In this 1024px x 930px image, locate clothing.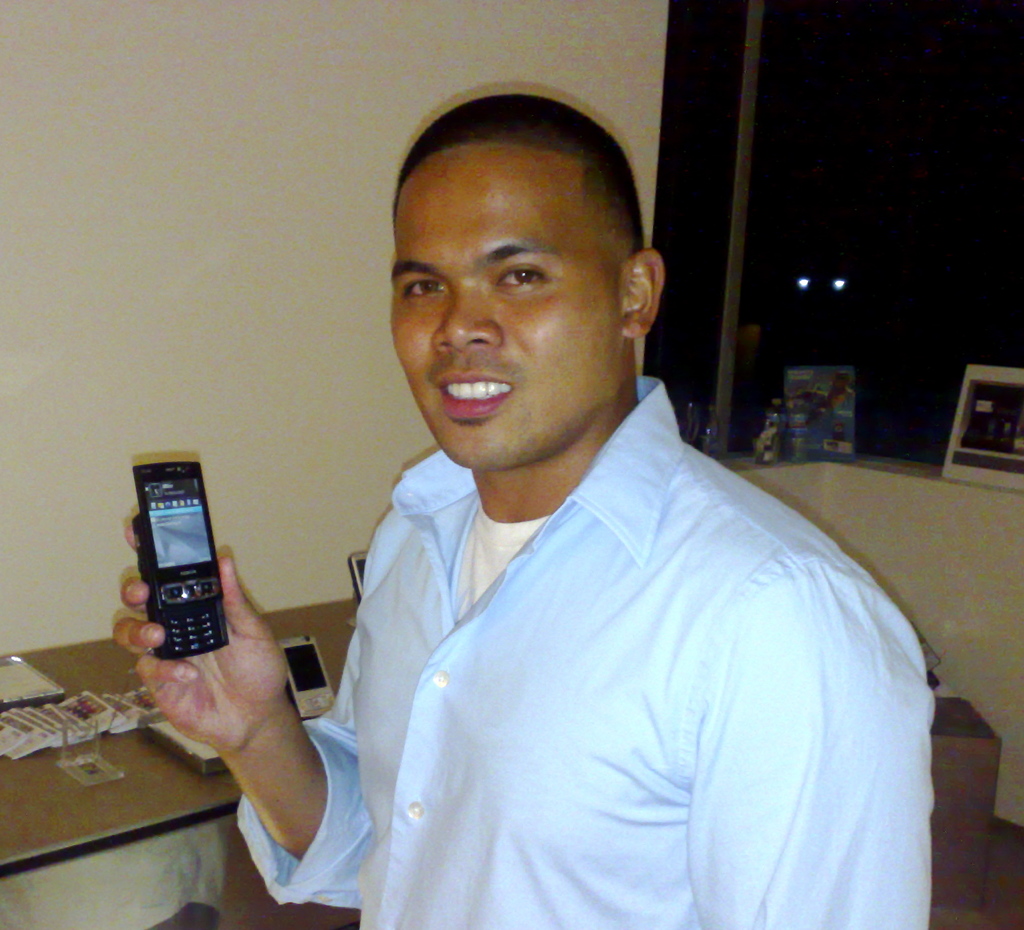
Bounding box: 257 393 929 929.
